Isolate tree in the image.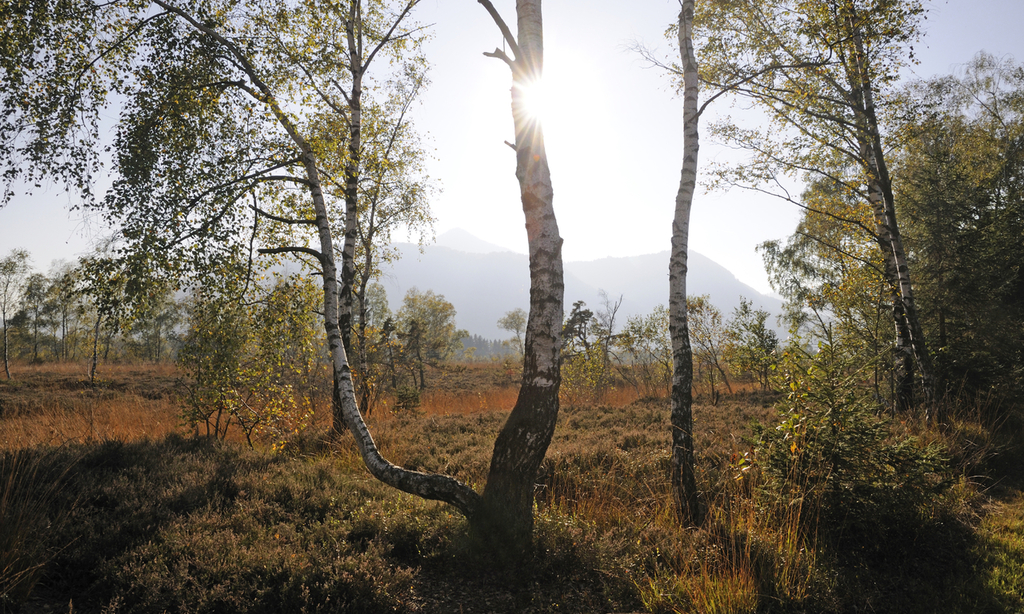
Isolated region: {"left": 559, "top": 287, "right": 626, "bottom": 402}.
